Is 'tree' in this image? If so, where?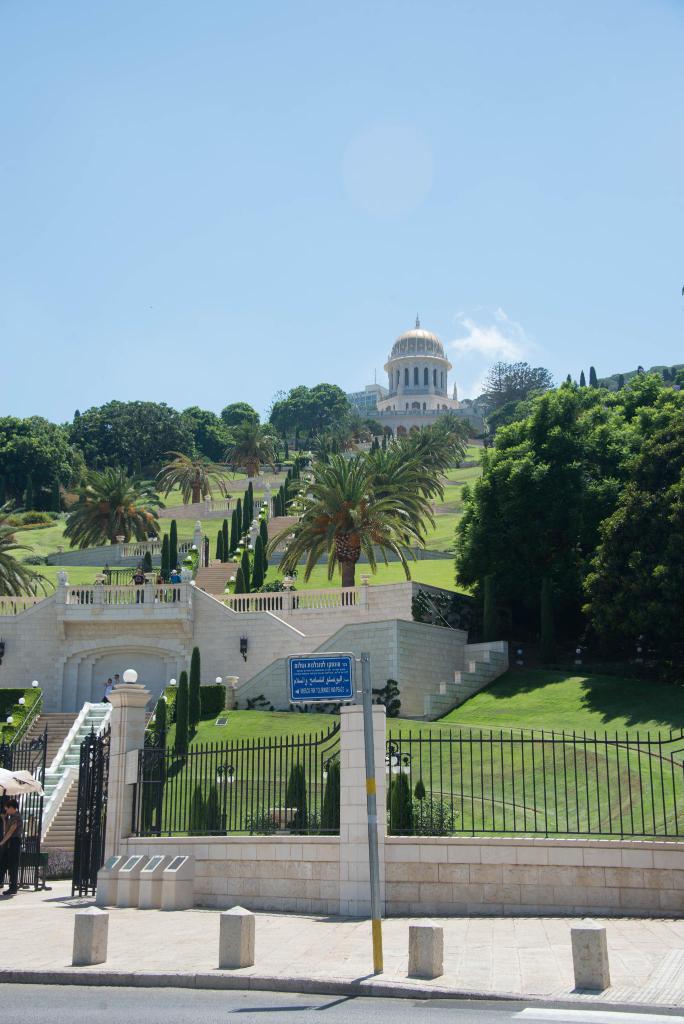
Yes, at [190,785,202,837].
